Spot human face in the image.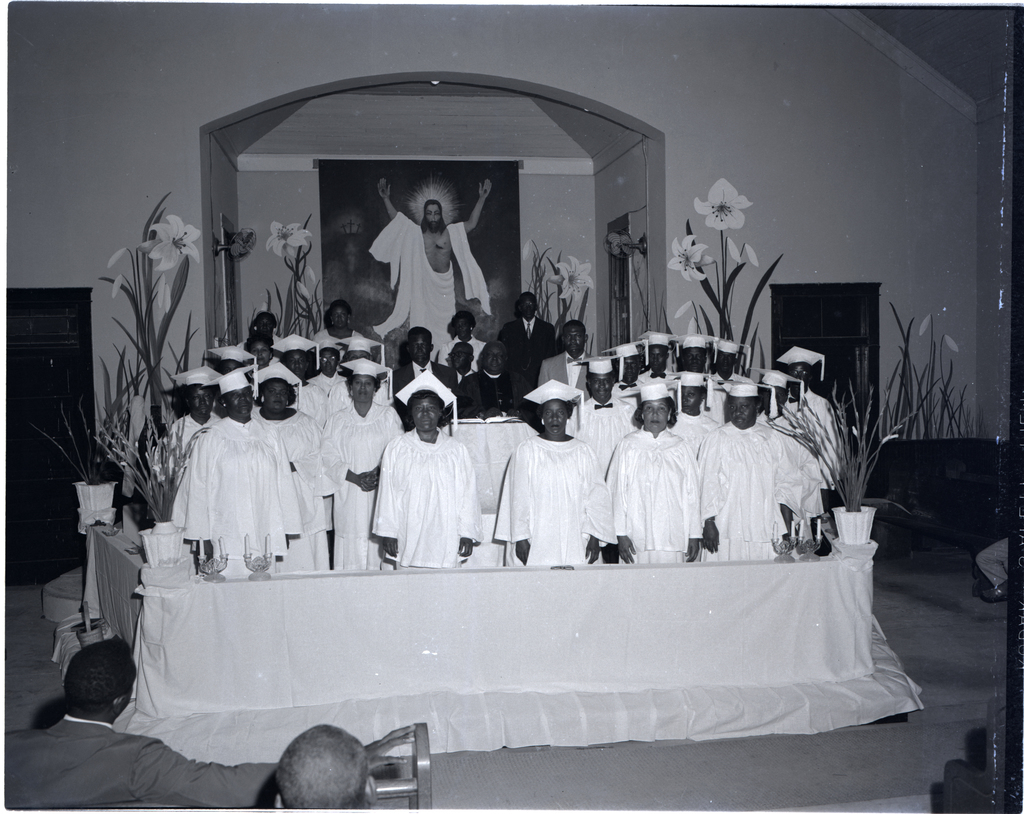
human face found at detection(479, 345, 505, 372).
